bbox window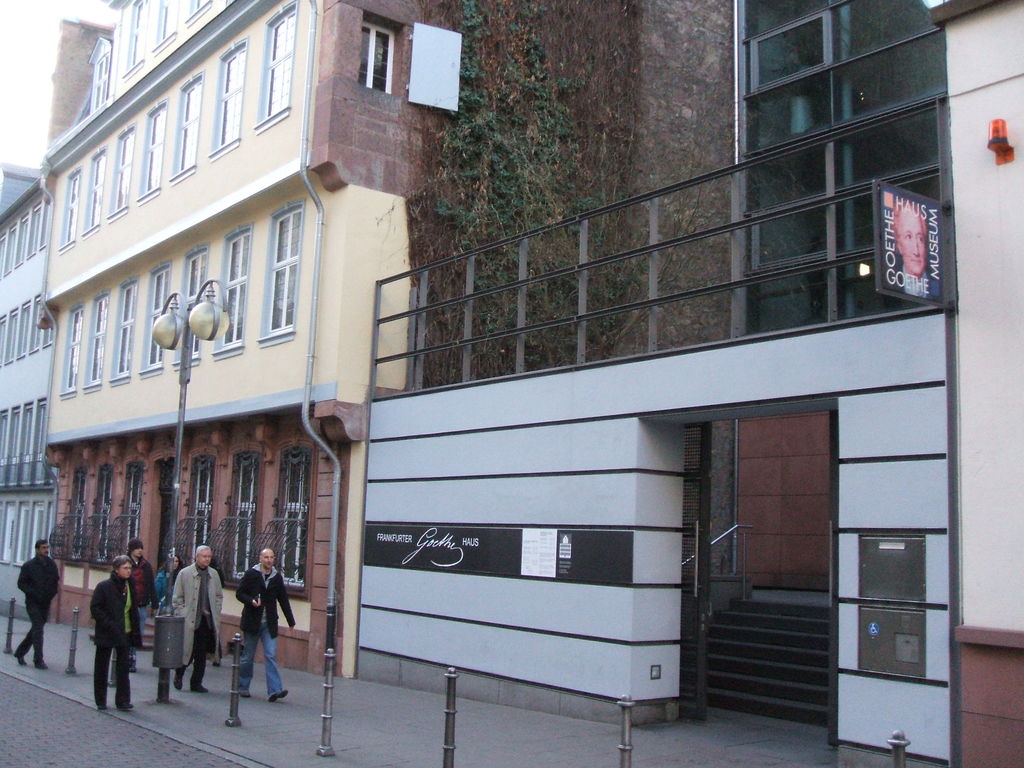
x1=83, y1=147, x2=107, y2=232
